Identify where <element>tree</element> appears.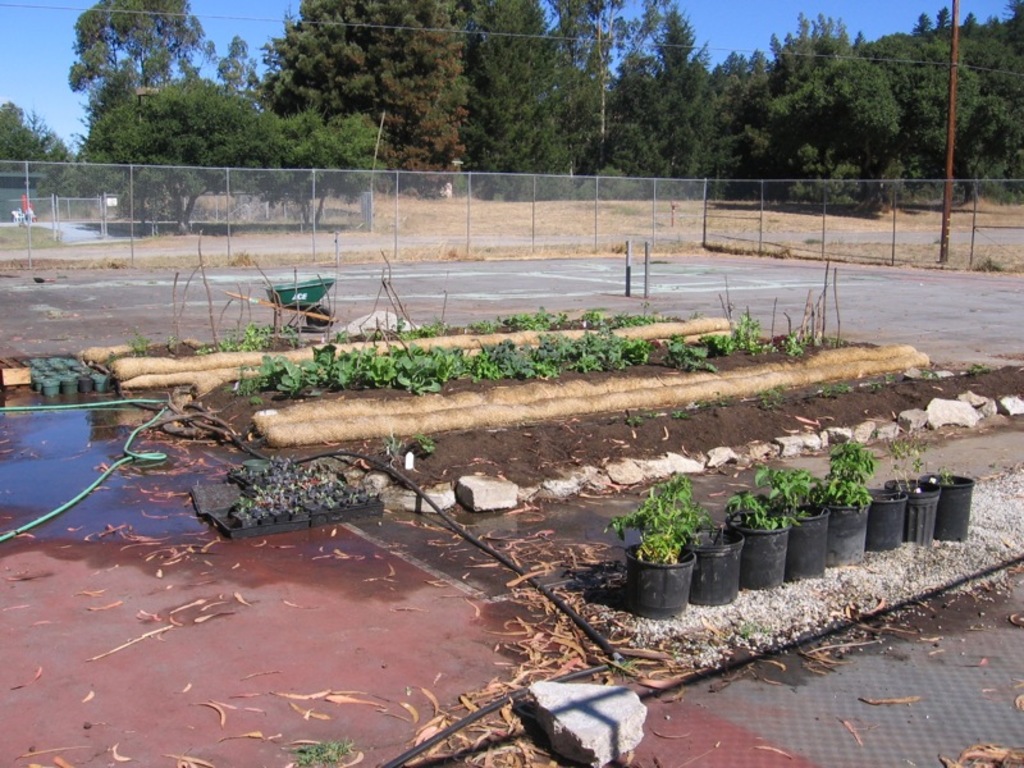
Appears at region(708, 77, 749, 200).
